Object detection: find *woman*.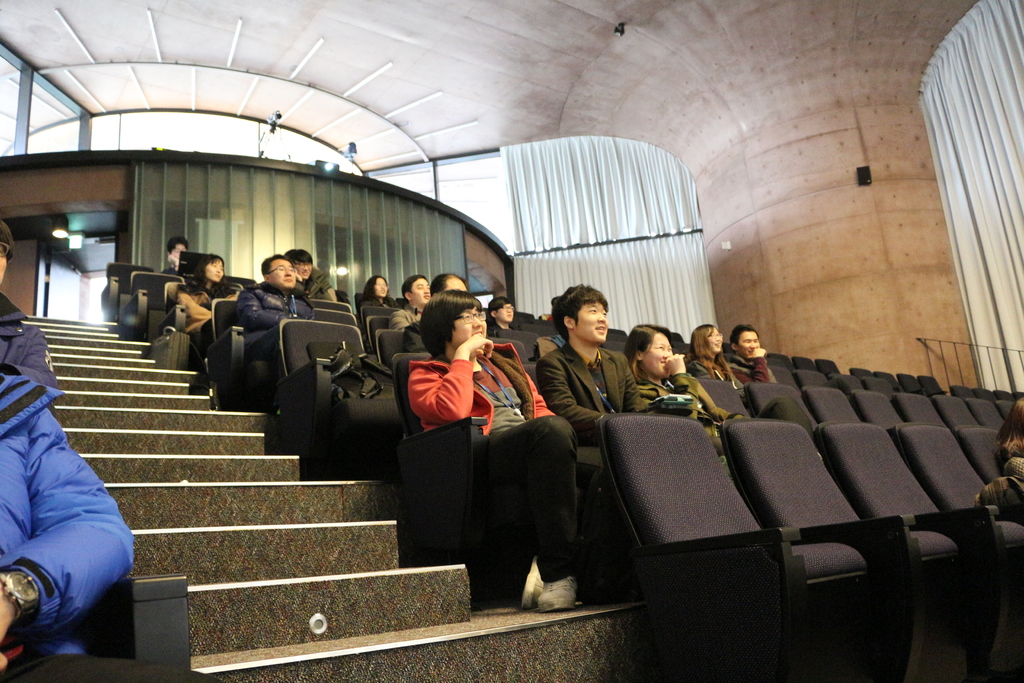
x1=684 y1=321 x2=745 y2=404.
